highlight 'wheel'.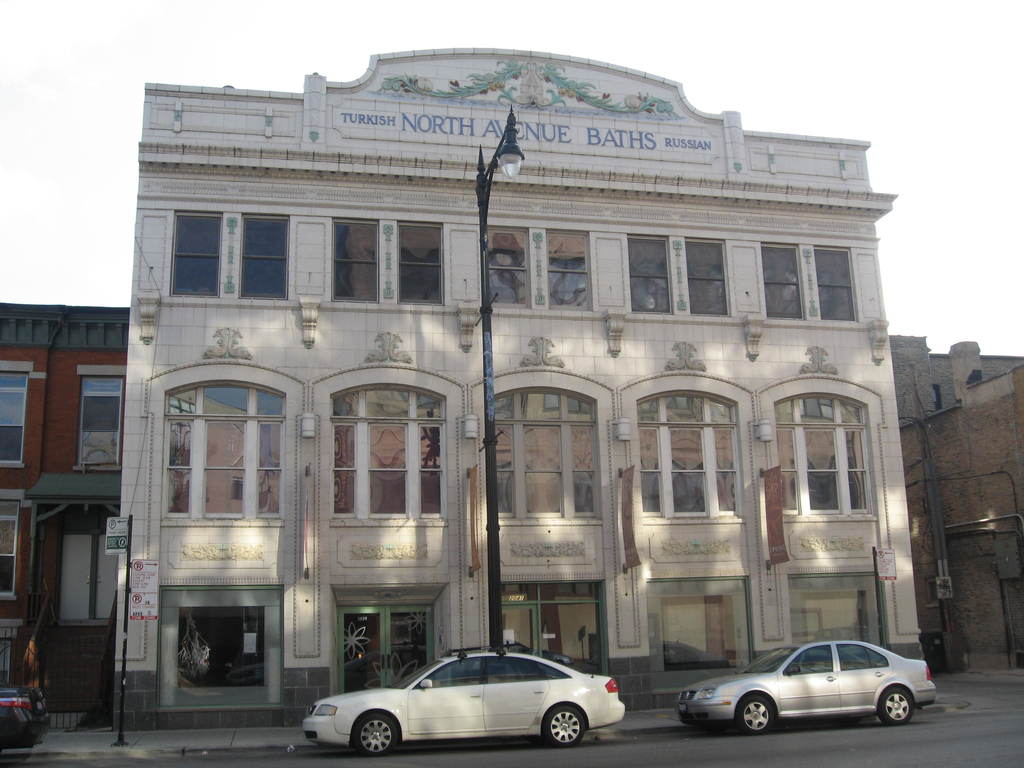
Highlighted region: [left=737, top=692, right=779, bottom=735].
